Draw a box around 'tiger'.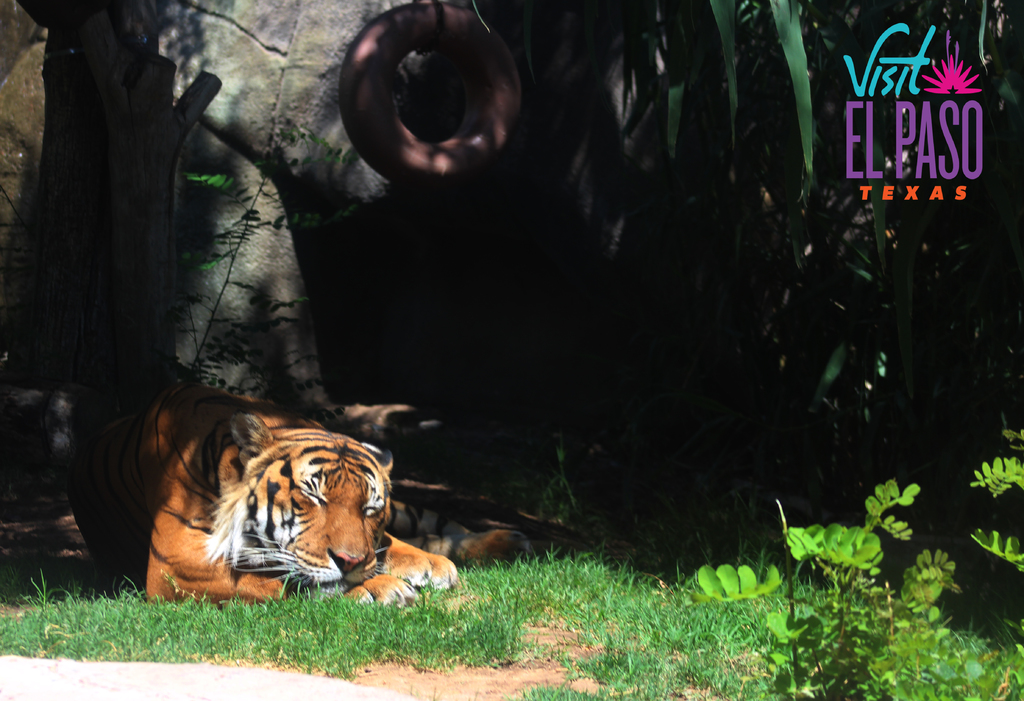
left=69, top=377, right=596, bottom=602.
